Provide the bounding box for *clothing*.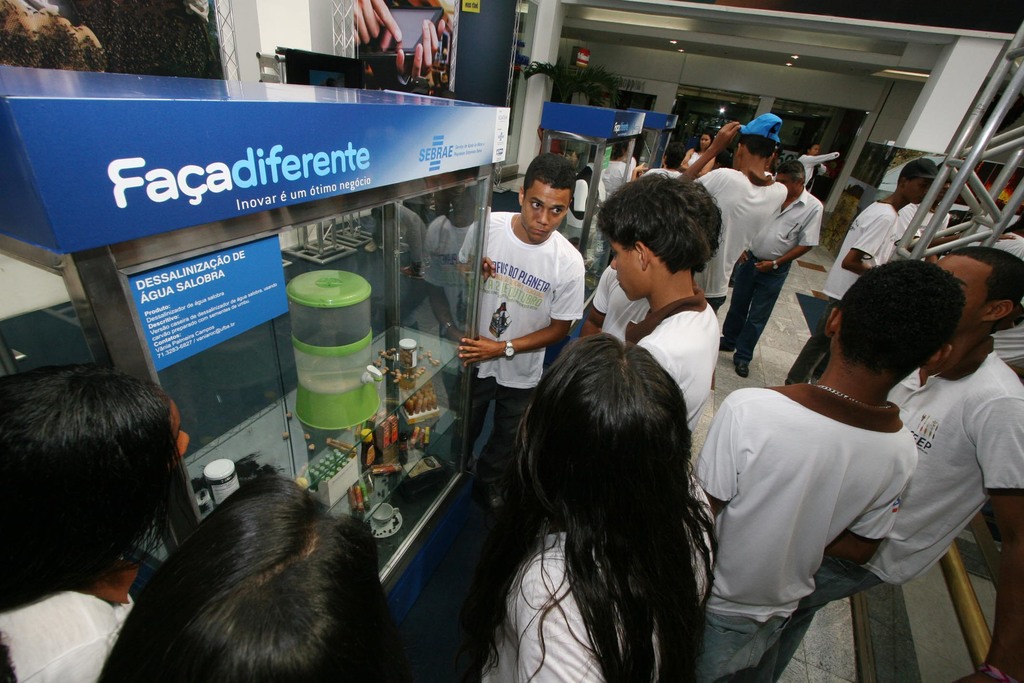
742,189,830,261.
